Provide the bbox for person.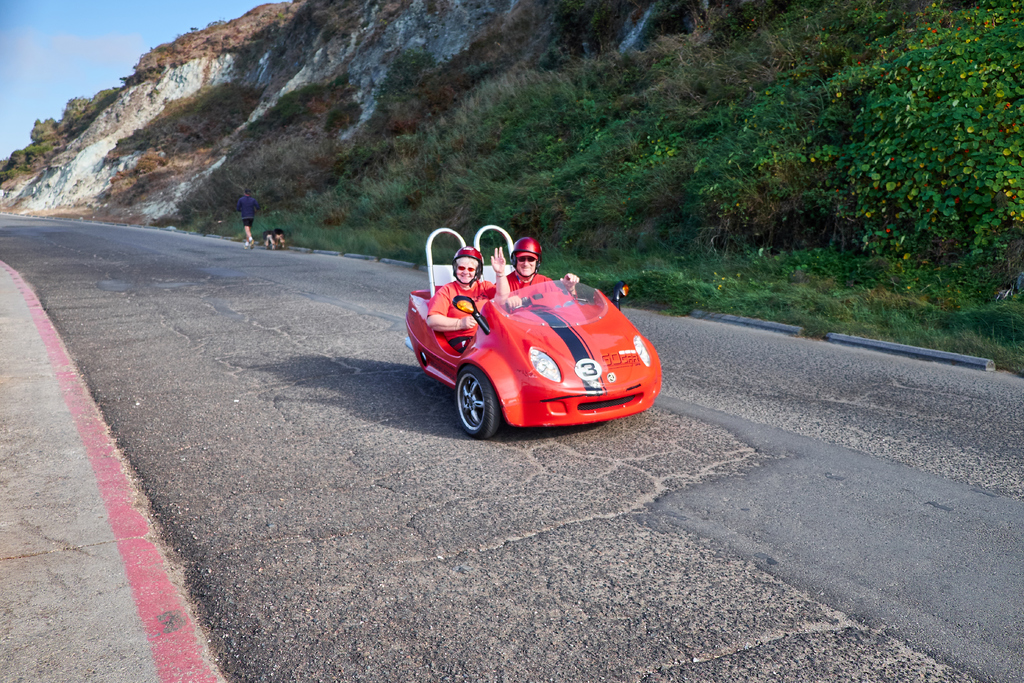
box=[424, 247, 509, 350].
